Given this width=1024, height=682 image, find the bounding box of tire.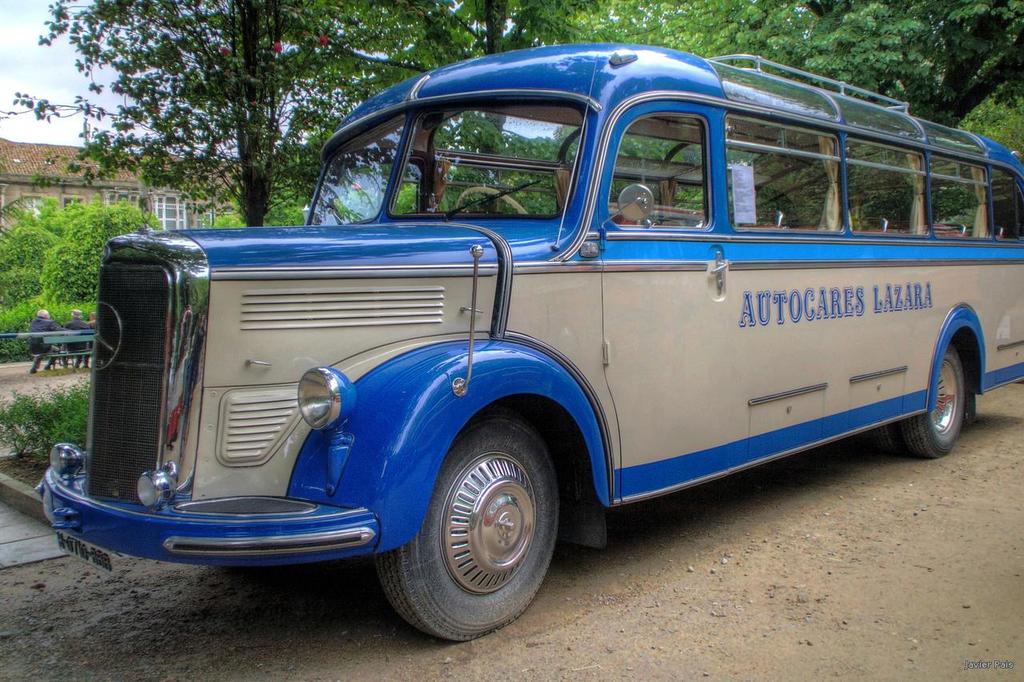
{"left": 386, "top": 426, "right": 570, "bottom": 638}.
